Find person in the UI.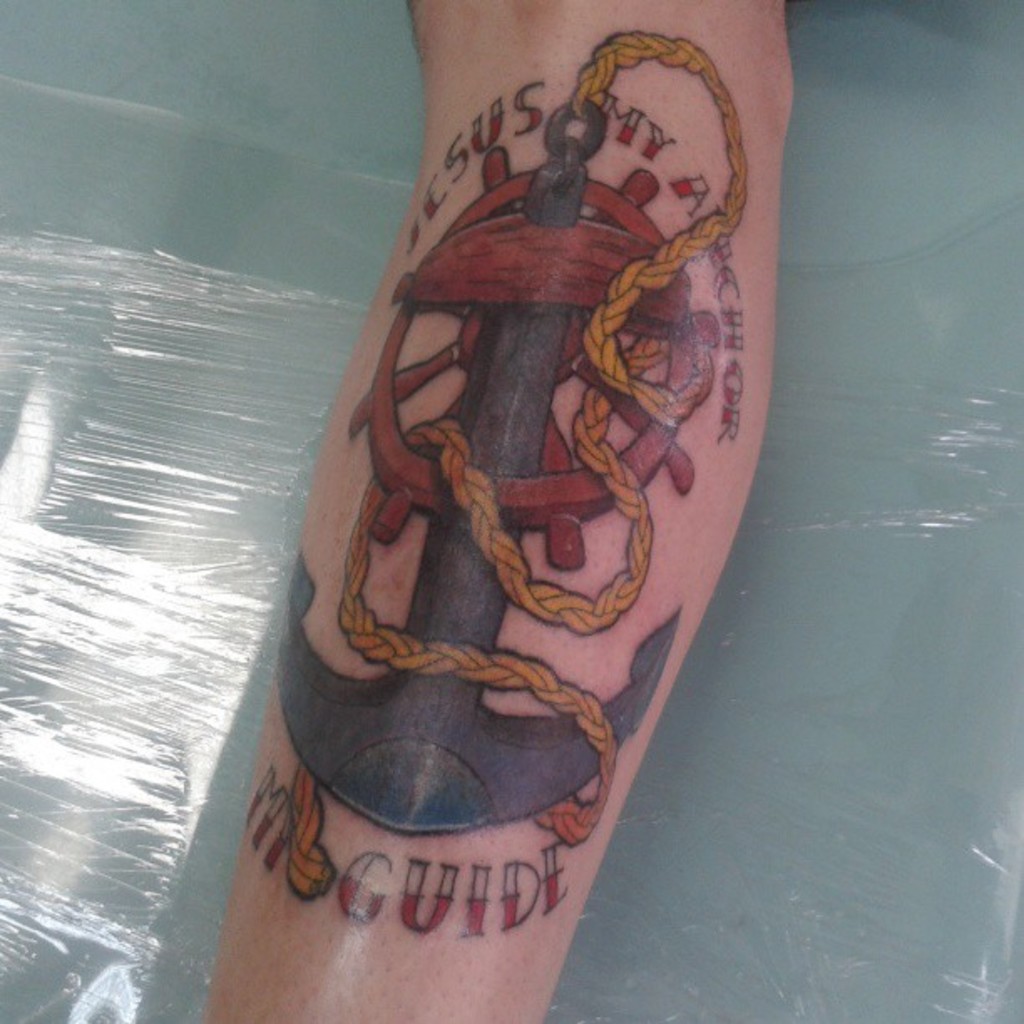
UI element at [204,0,793,1022].
